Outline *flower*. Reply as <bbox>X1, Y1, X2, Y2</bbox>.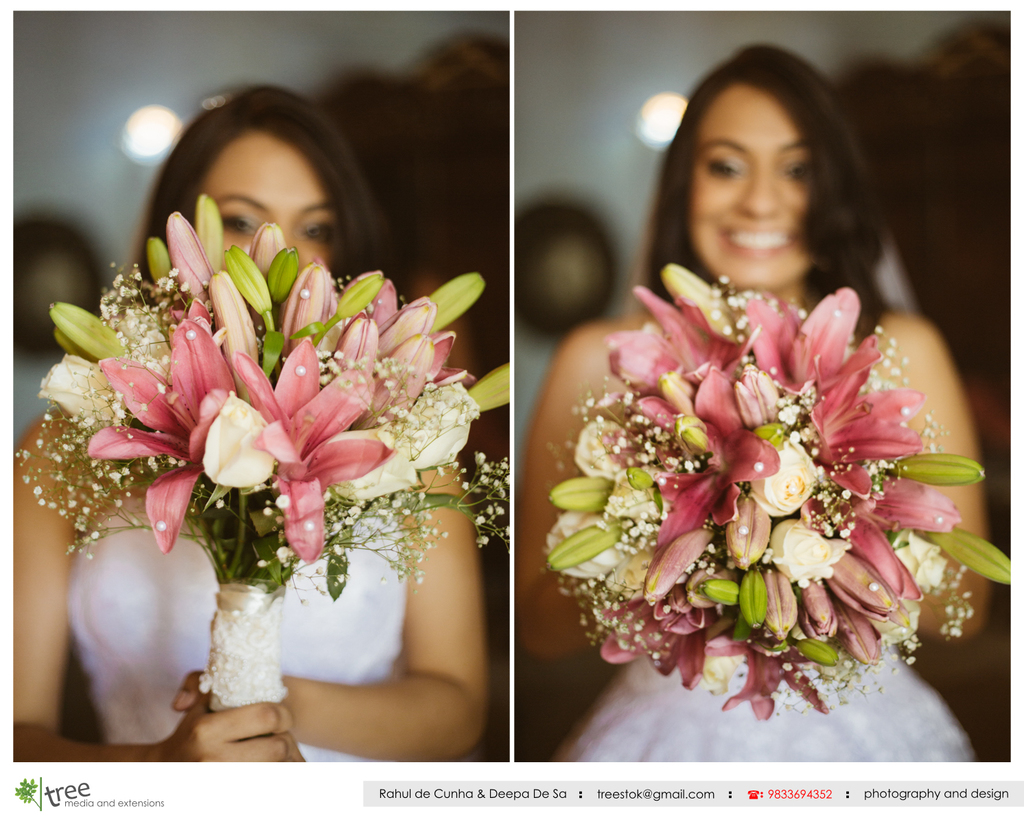
<bbox>34, 353, 139, 434</bbox>.
